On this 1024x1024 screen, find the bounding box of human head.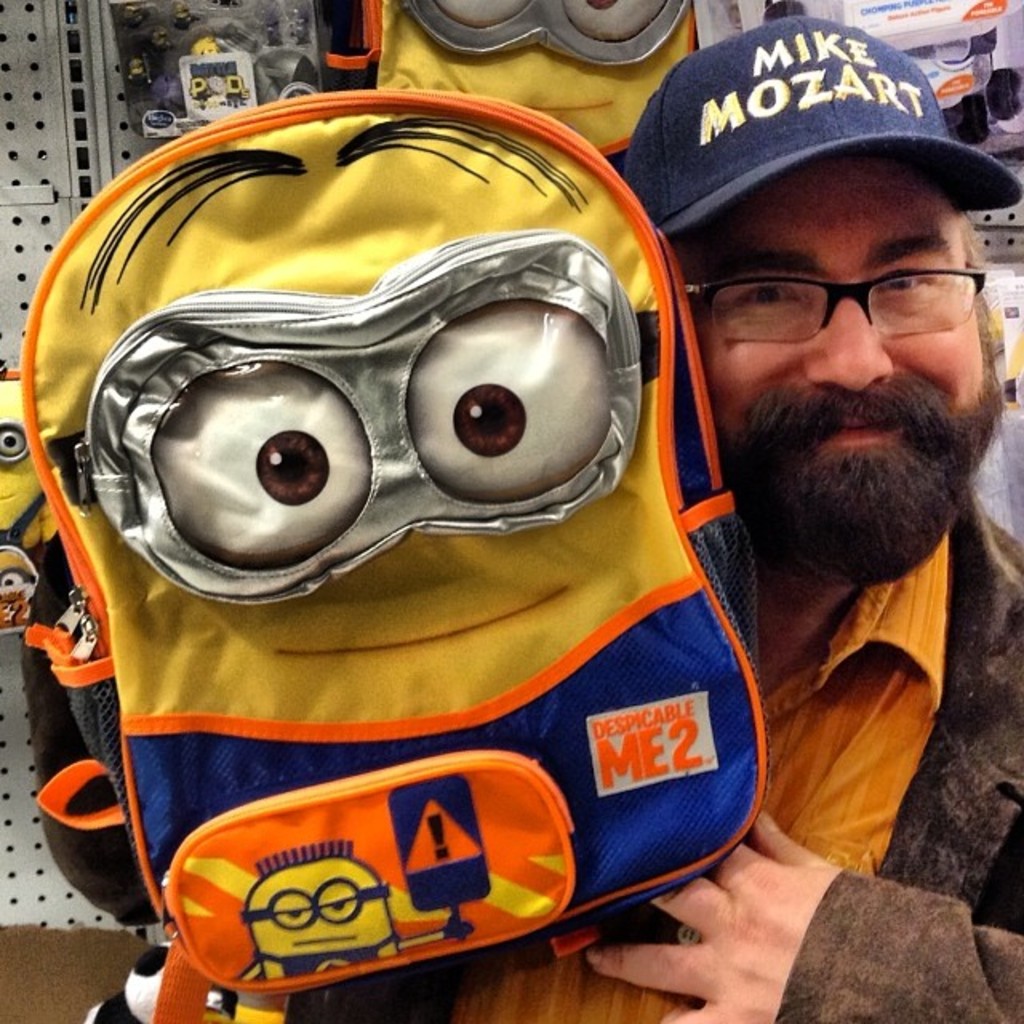
Bounding box: box(632, 45, 1022, 525).
